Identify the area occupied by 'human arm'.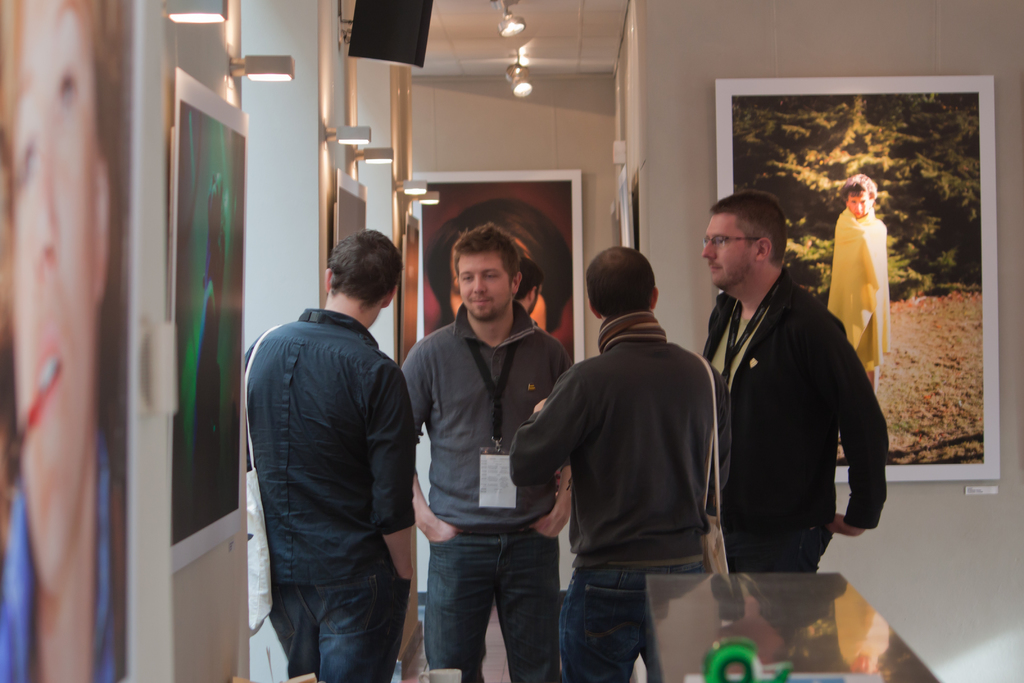
Area: {"x1": 394, "y1": 343, "x2": 462, "y2": 545}.
